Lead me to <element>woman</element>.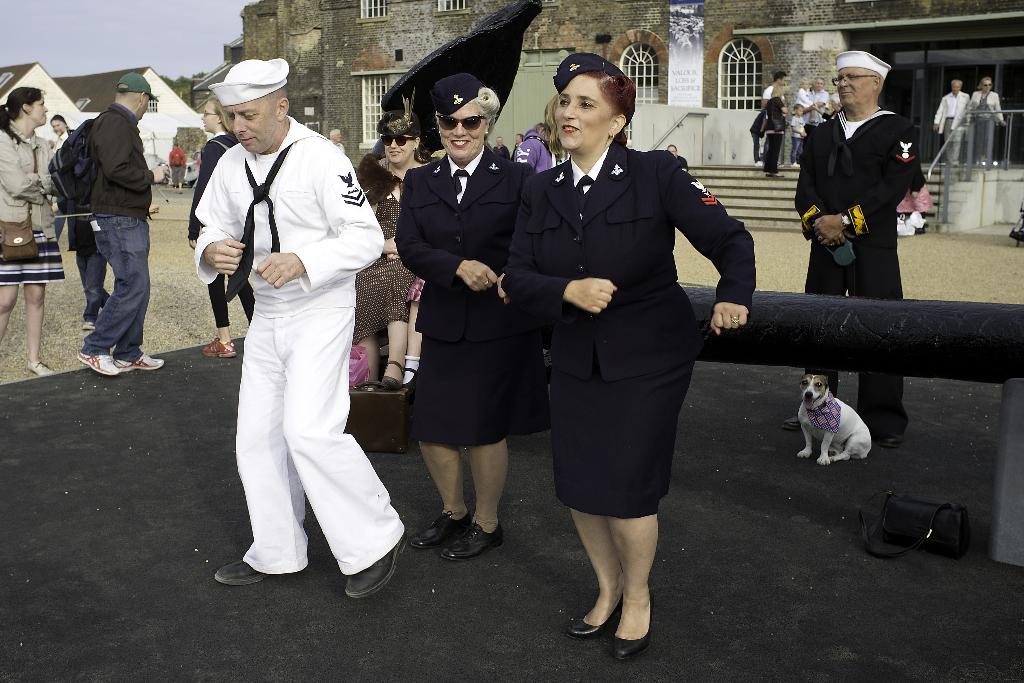
Lead to {"x1": 388, "y1": 71, "x2": 539, "y2": 556}.
